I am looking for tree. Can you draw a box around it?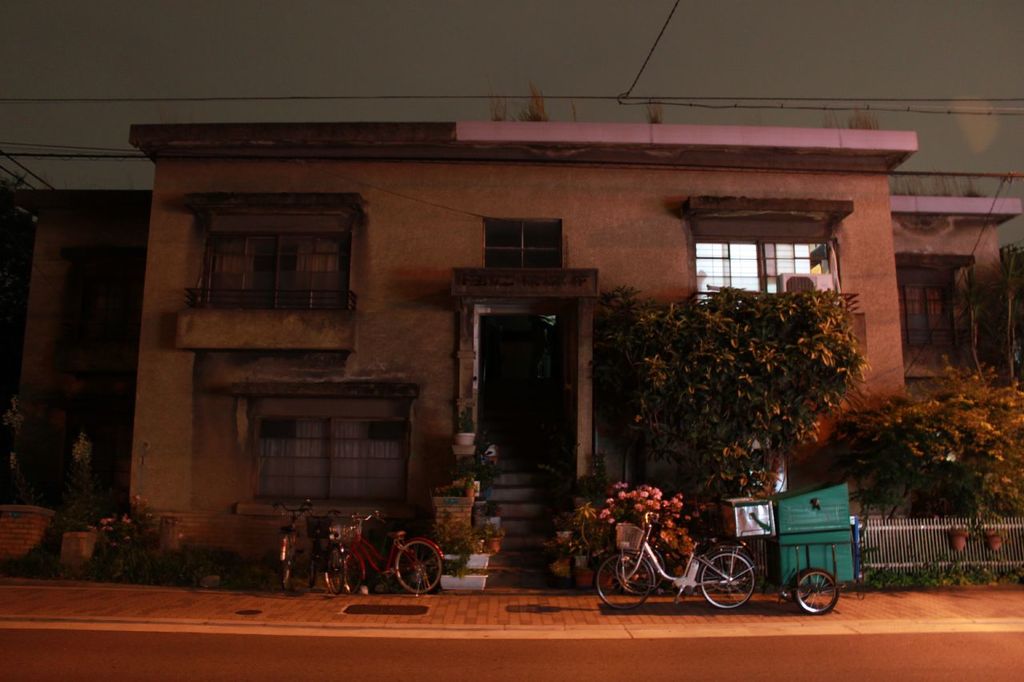
Sure, the bounding box is 558 265 901 509.
